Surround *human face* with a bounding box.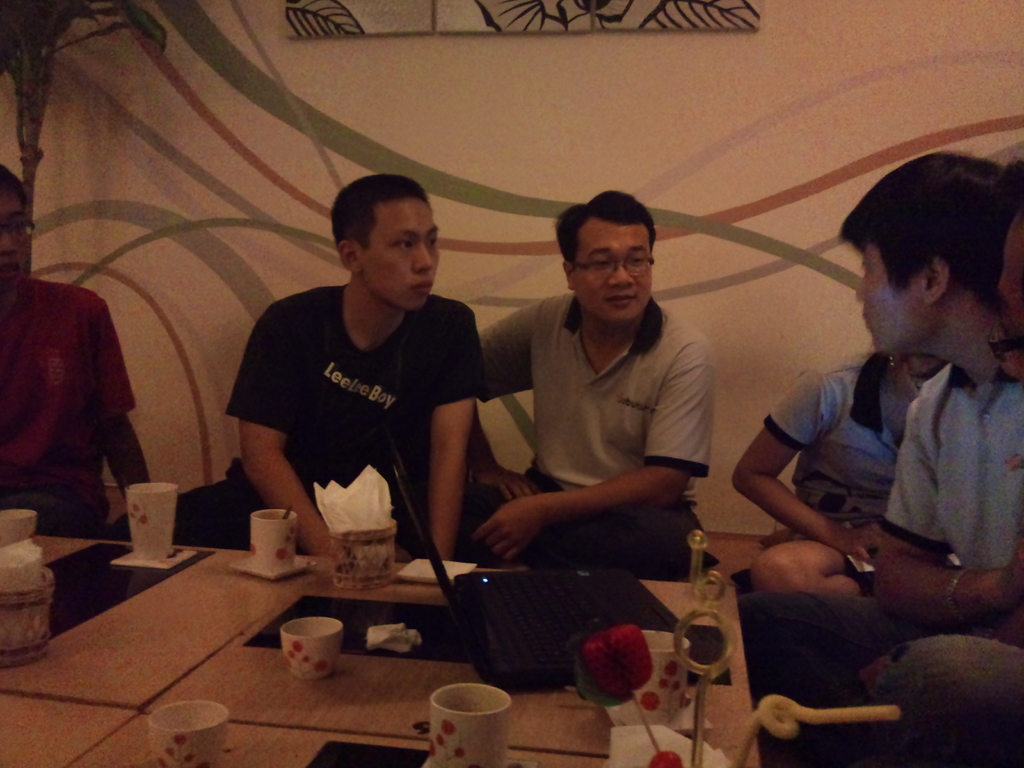
x1=855 y1=236 x2=933 y2=353.
